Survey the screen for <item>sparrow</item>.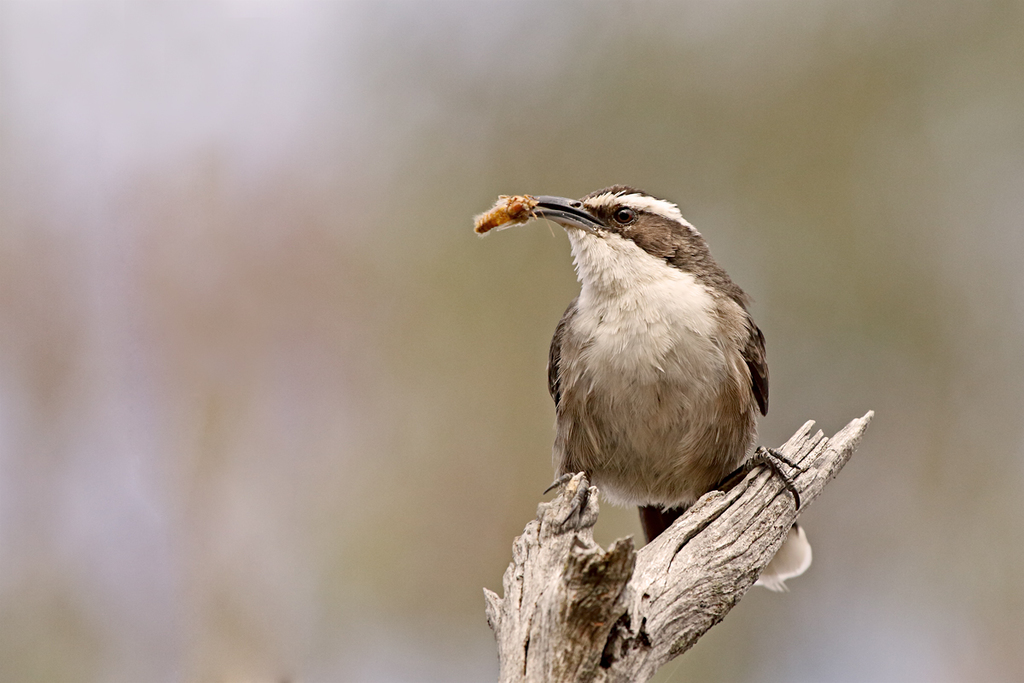
Survey found: region(522, 190, 808, 539).
